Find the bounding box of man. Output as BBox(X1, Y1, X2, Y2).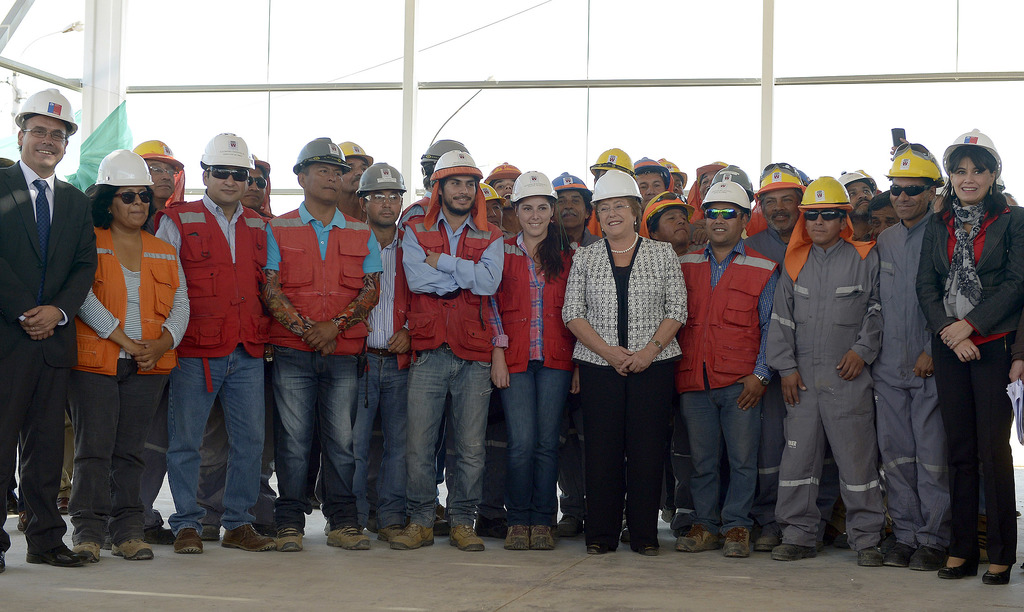
BBox(100, 143, 186, 547).
